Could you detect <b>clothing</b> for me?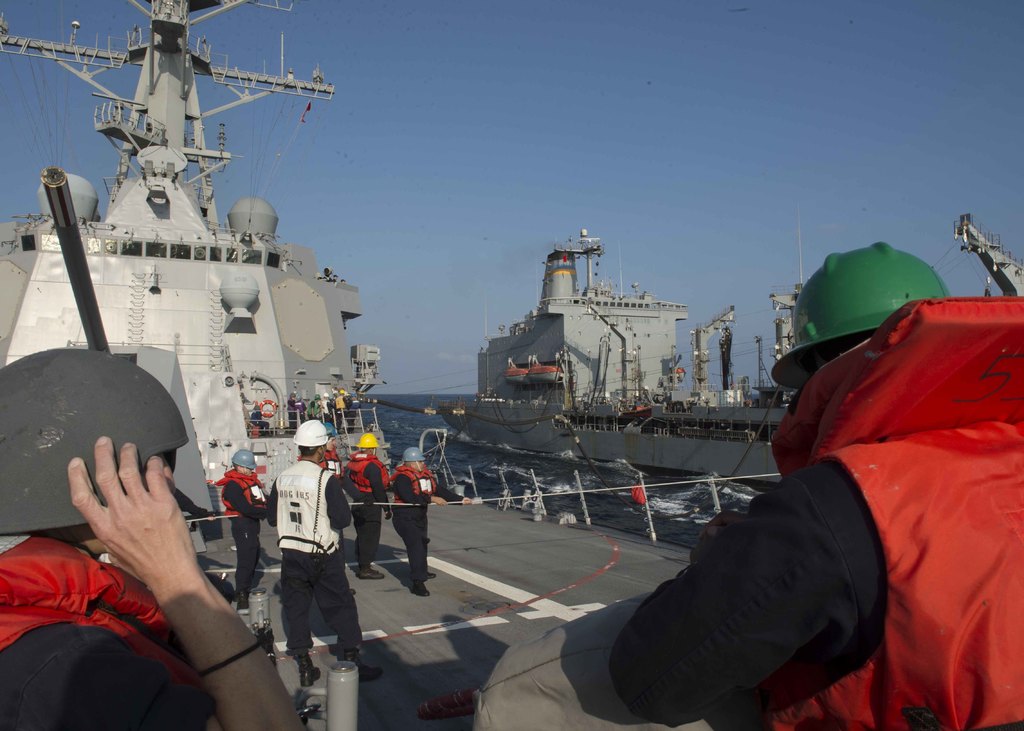
Detection result: {"left": 341, "top": 450, "right": 383, "bottom": 567}.
